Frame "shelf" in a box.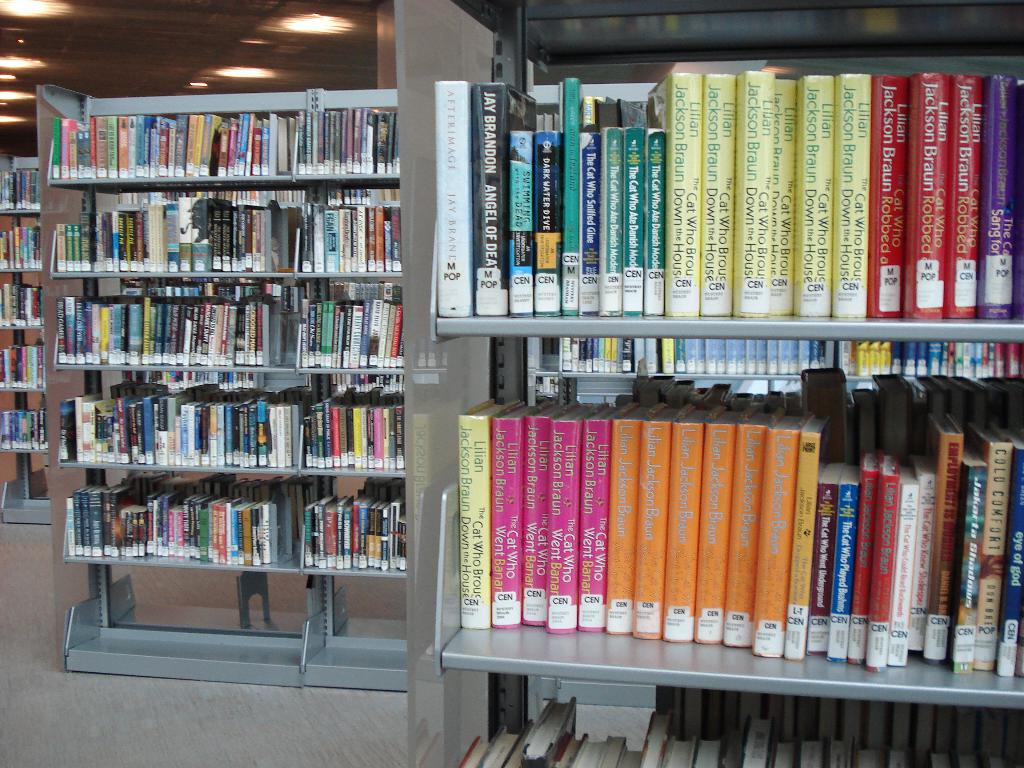
bbox(432, 337, 1023, 710).
